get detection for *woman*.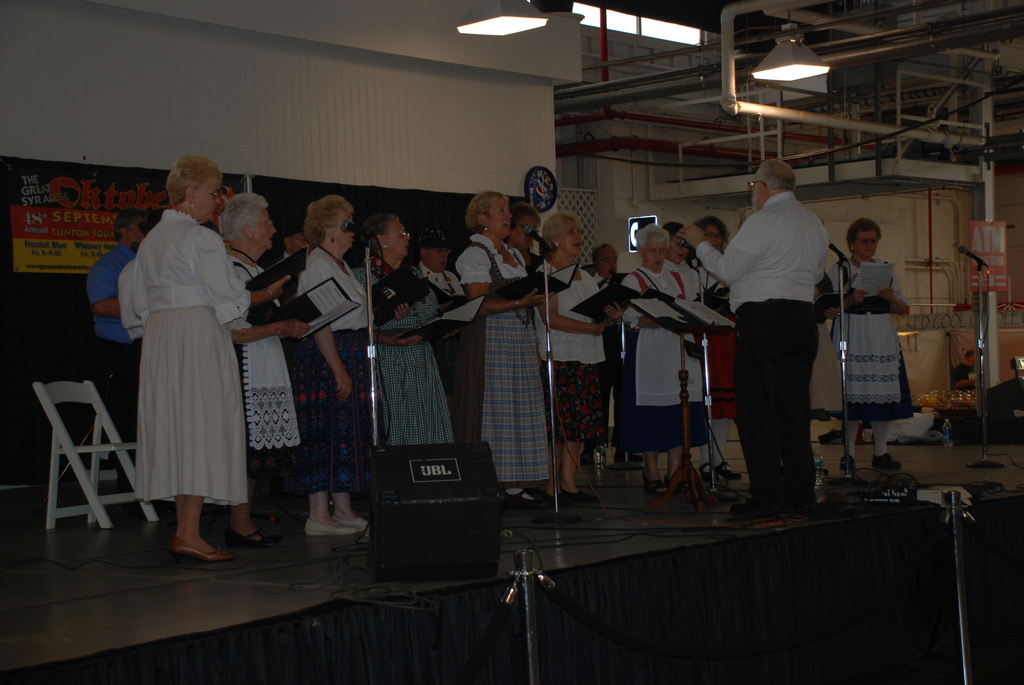
Detection: box=[211, 185, 304, 548].
